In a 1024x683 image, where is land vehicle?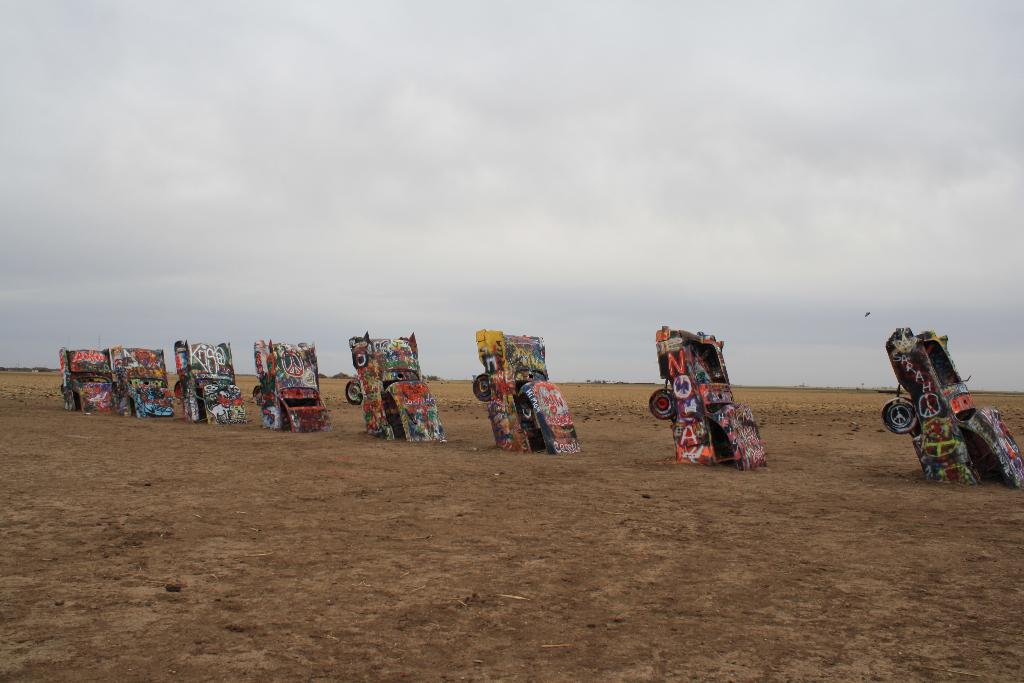
[255, 341, 330, 427].
